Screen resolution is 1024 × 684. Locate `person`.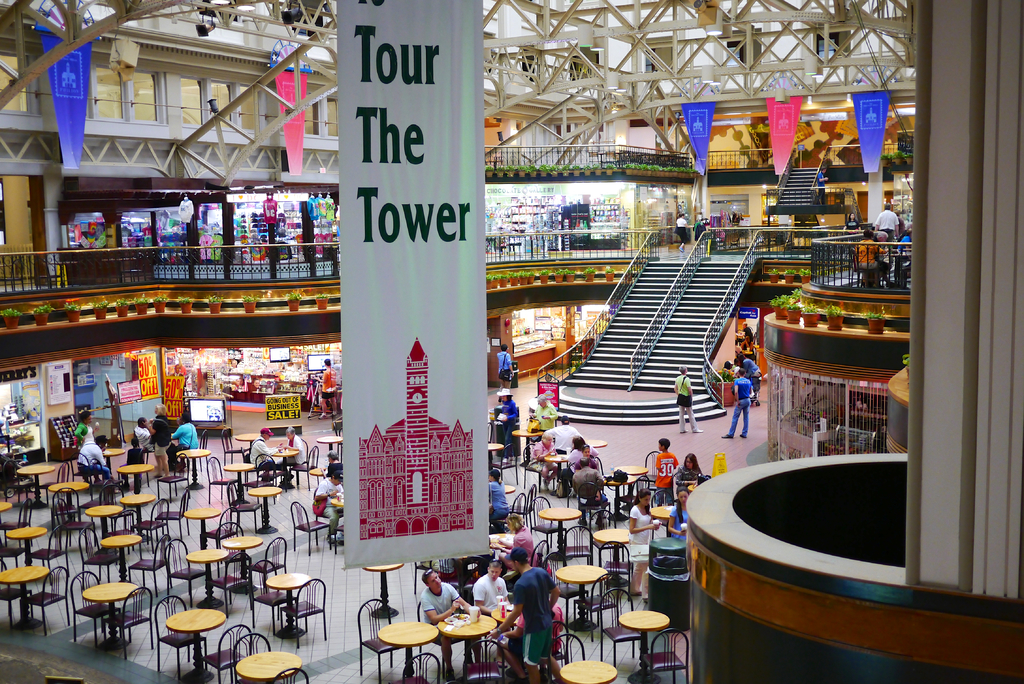
locate(671, 366, 703, 435).
